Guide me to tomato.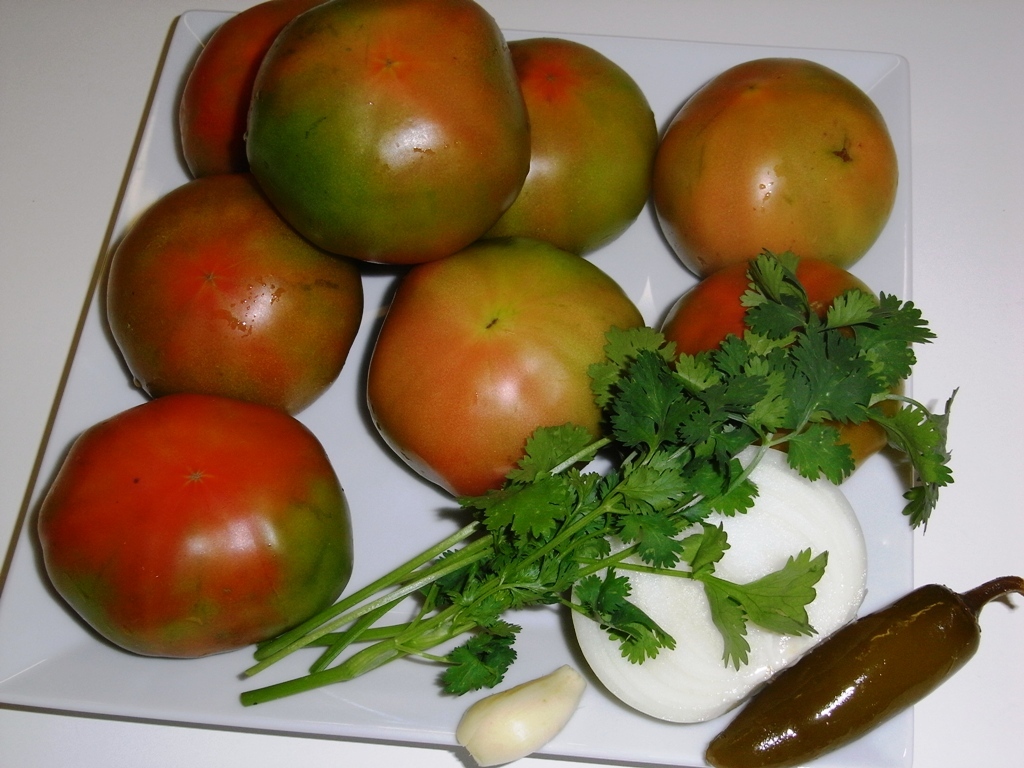
Guidance: pyautogui.locateOnScreen(649, 49, 895, 282).
